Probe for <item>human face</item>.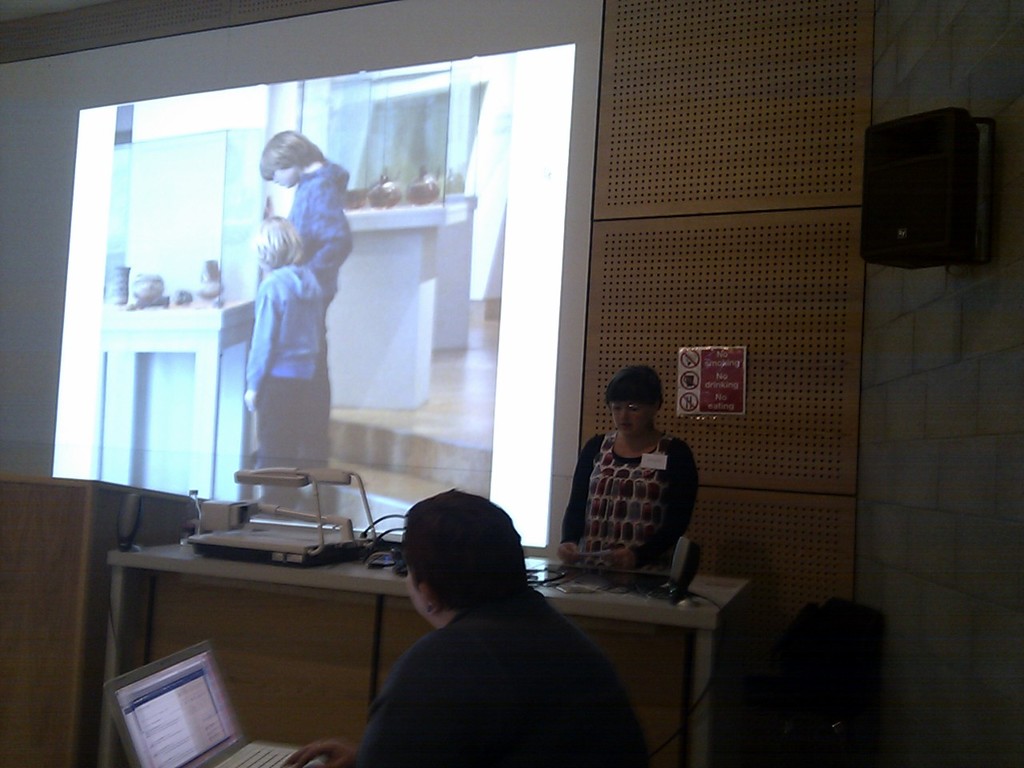
Probe result: locate(276, 168, 294, 190).
